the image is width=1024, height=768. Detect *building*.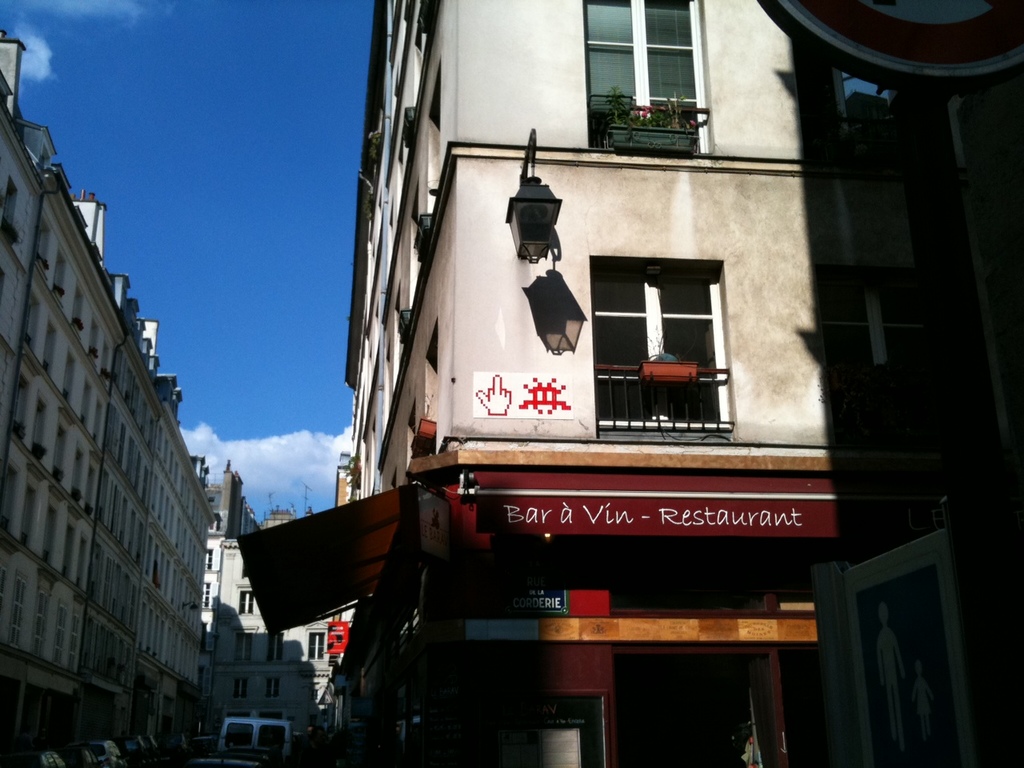
Detection: (left=0, top=34, right=363, bottom=767).
